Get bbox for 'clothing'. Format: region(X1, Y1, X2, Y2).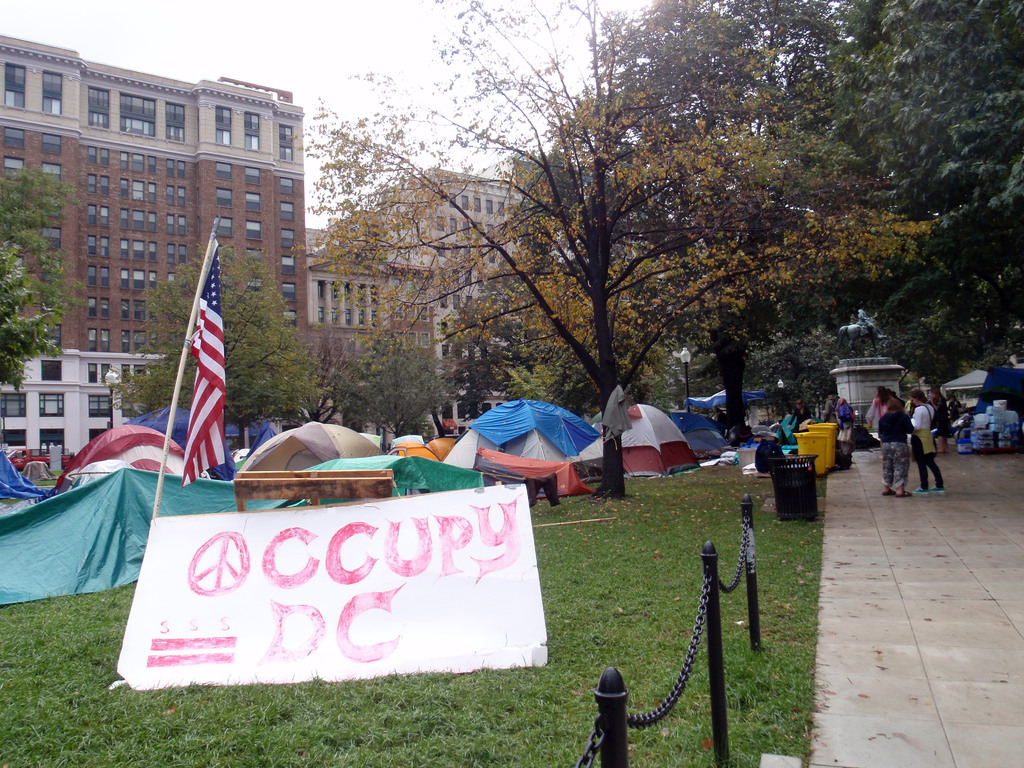
region(833, 403, 857, 450).
